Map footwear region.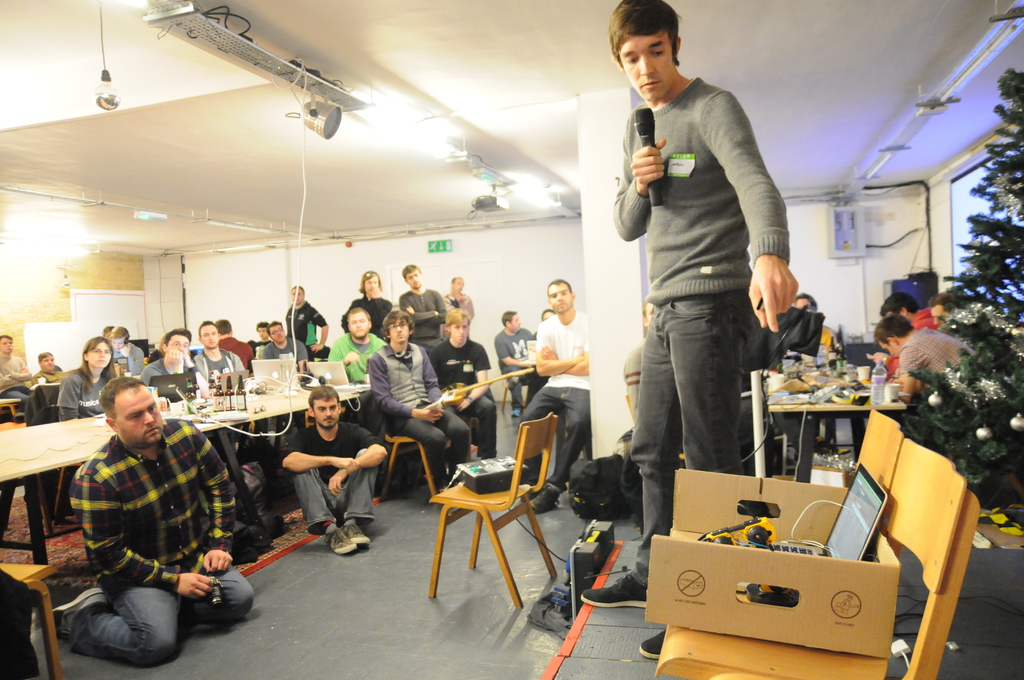
Mapped to (left=637, top=628, right=668, bottom=658).
